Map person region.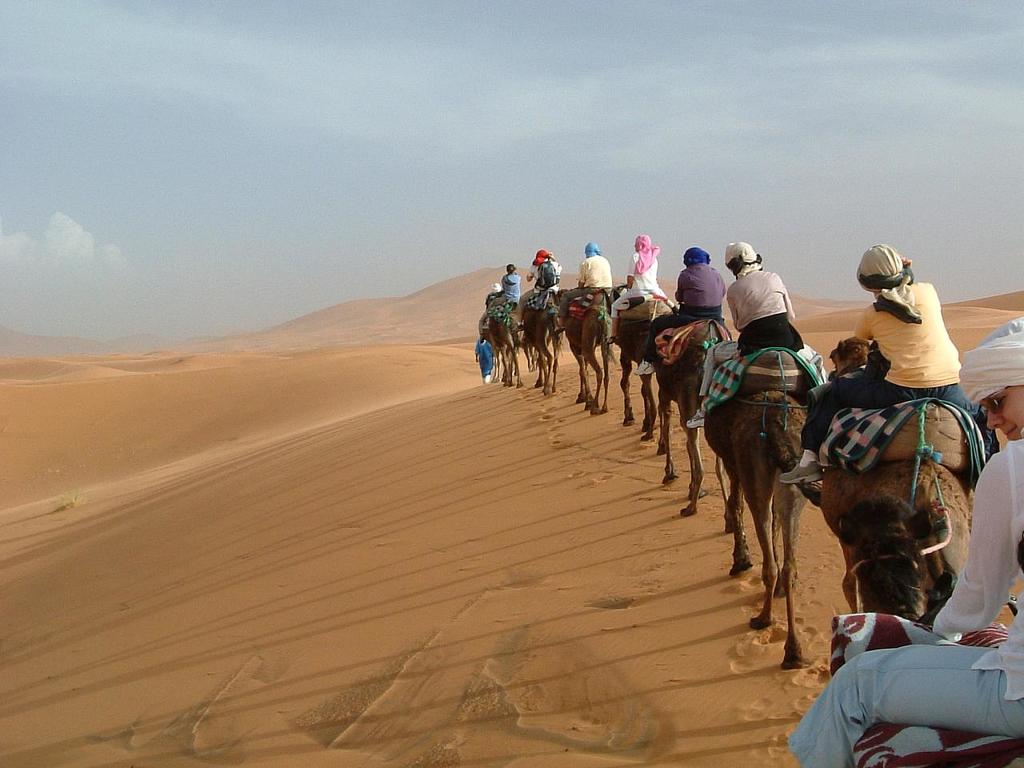
Mapped to 559,240,614,326.
